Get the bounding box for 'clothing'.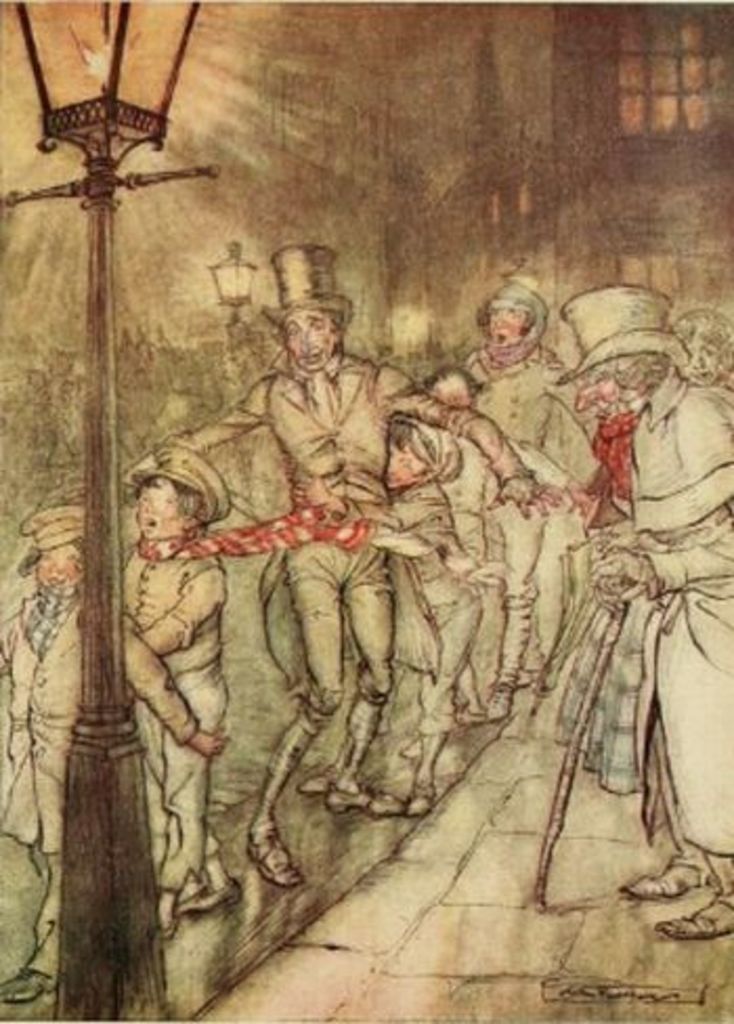
left=120, top=541, right=222, bottom=890.
